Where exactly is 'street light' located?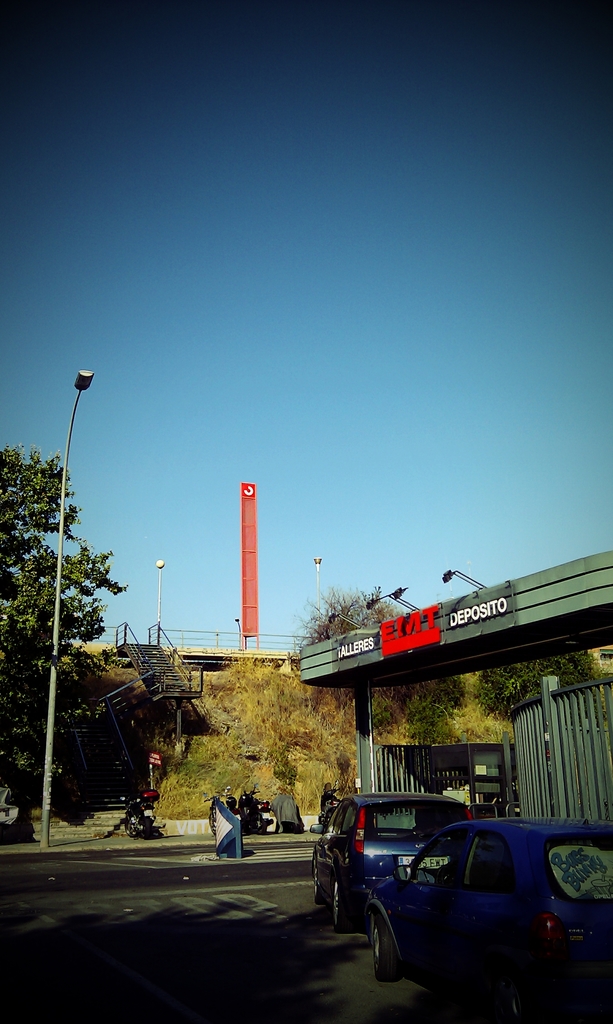
Its bounding box is (155,557,168,648).
